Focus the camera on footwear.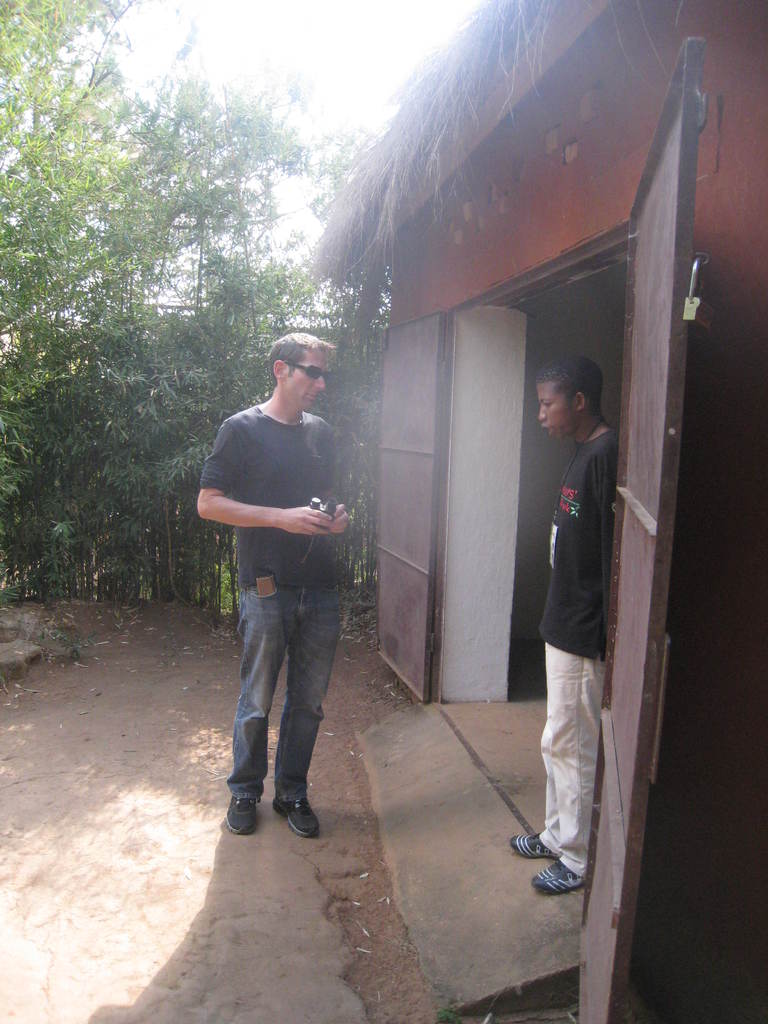
Focus region: <region>510, 830, 554, 862</region>.
